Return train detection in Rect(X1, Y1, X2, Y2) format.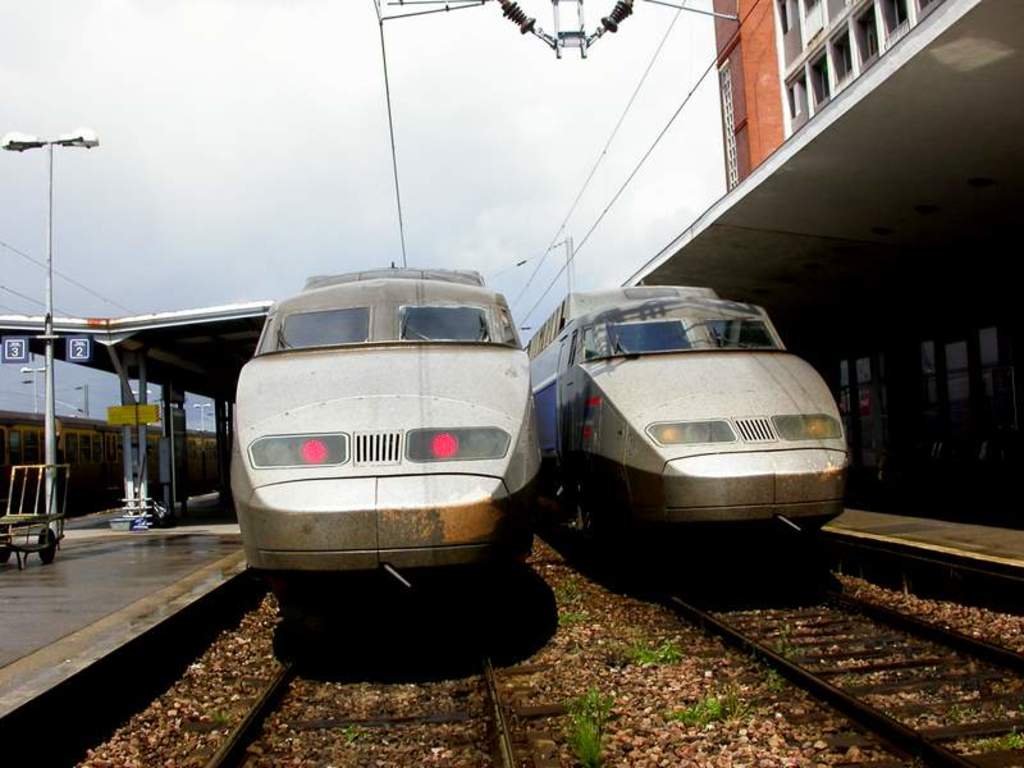
Rect(228, 264, 544, 630).
